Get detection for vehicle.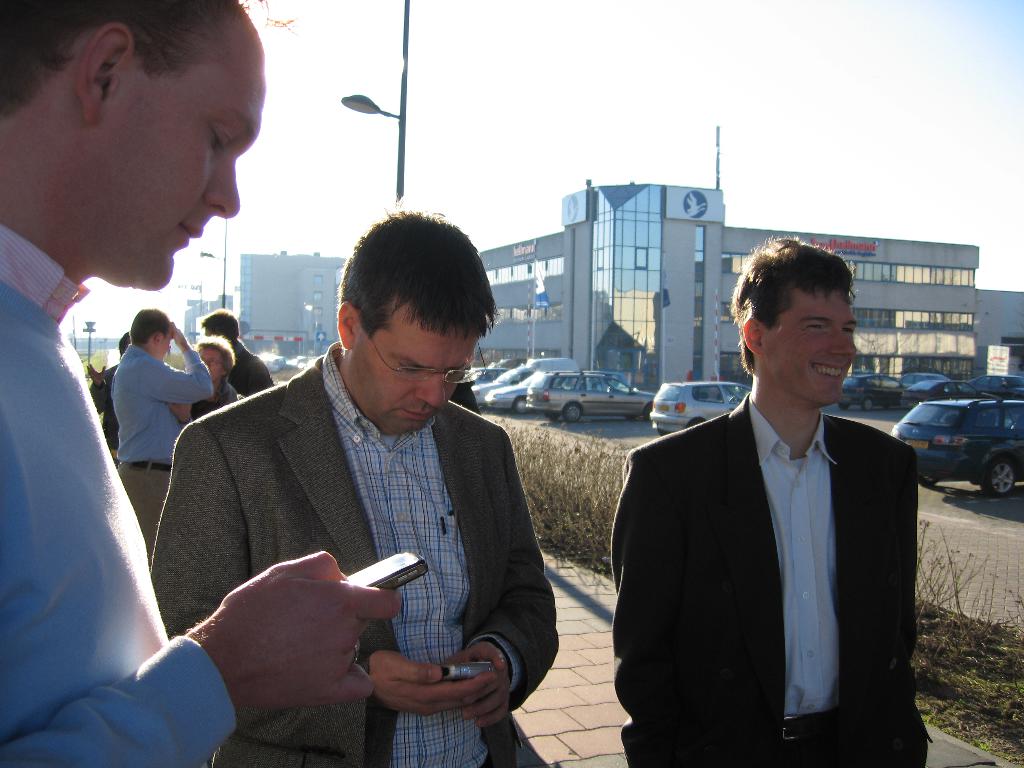
Detection: [x1=493, y1=377, x2=531, y2=408].
